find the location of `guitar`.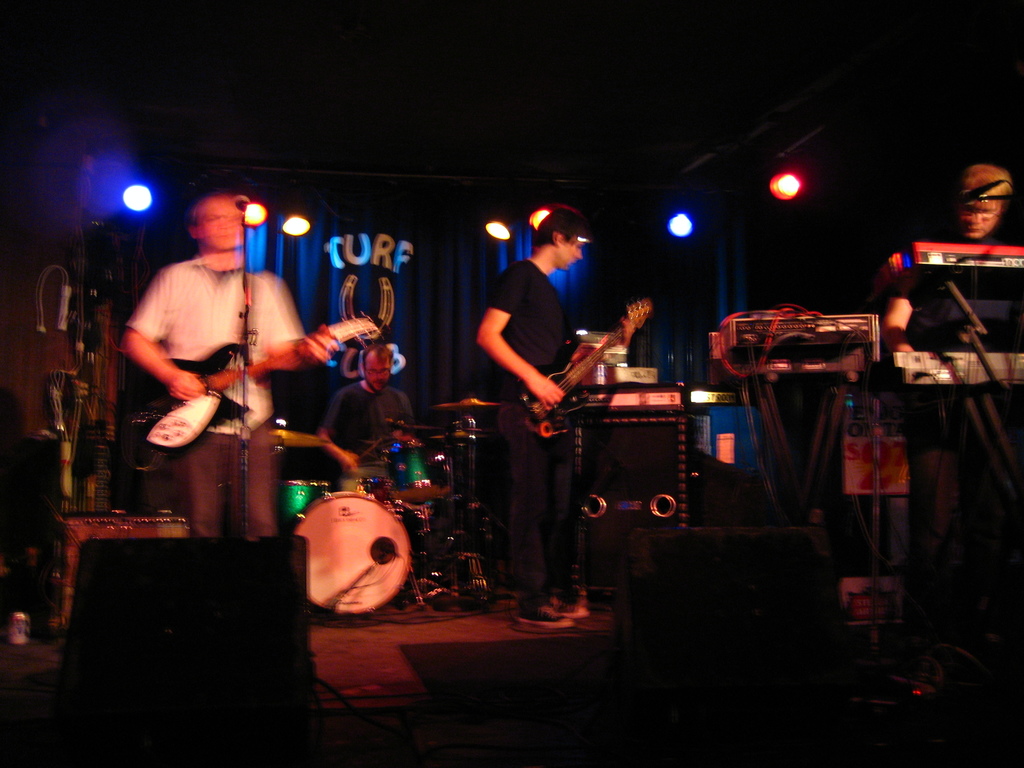
Location: 177 311 384 420.
